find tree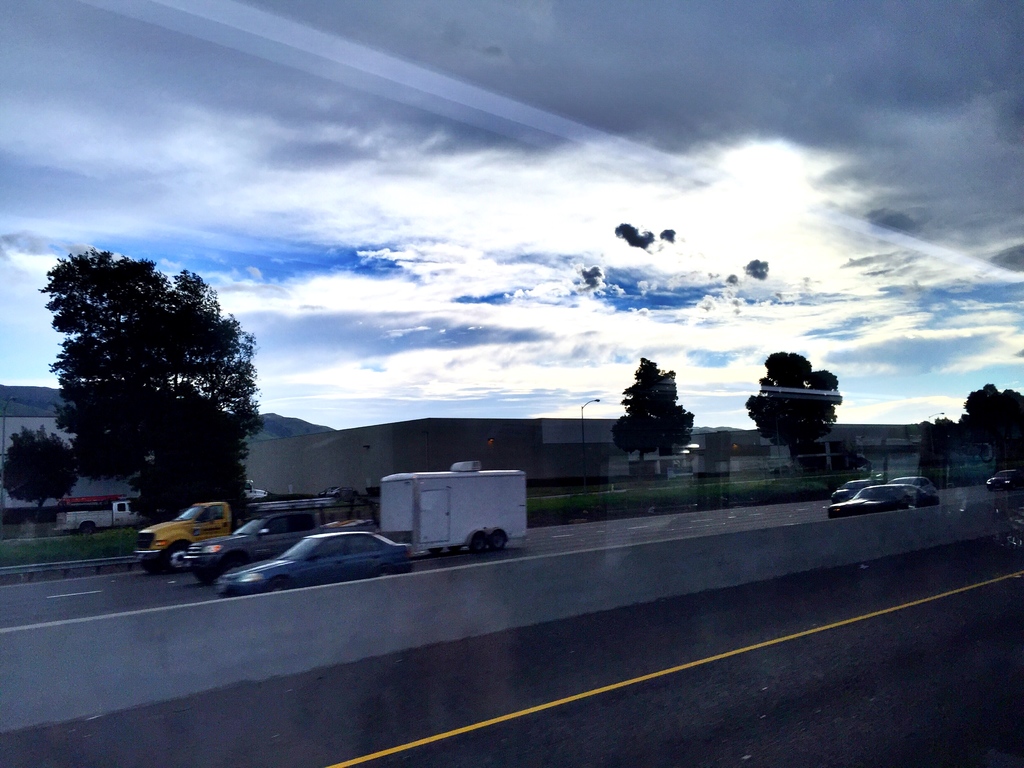
(918, 380, 1023, 476)
